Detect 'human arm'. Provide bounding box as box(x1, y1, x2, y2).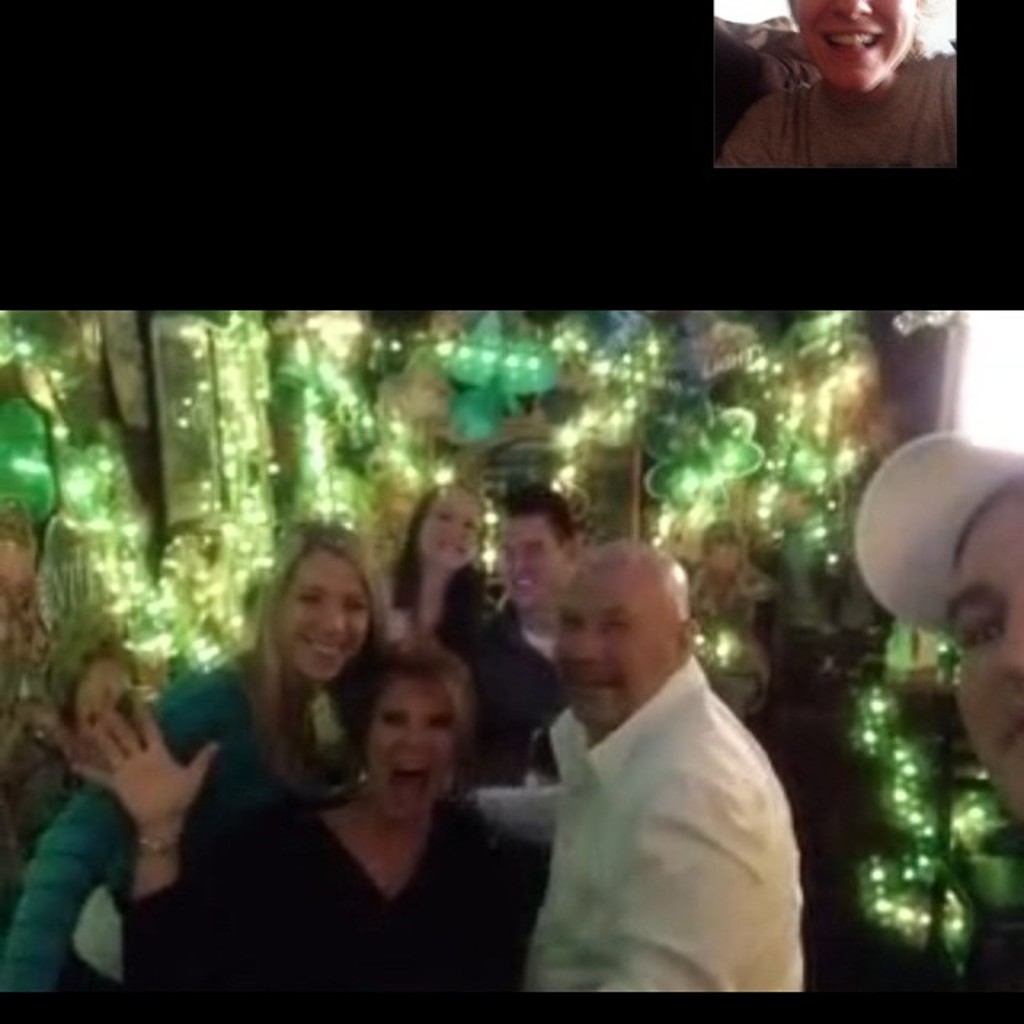
box(51, 685, 222, 923).
